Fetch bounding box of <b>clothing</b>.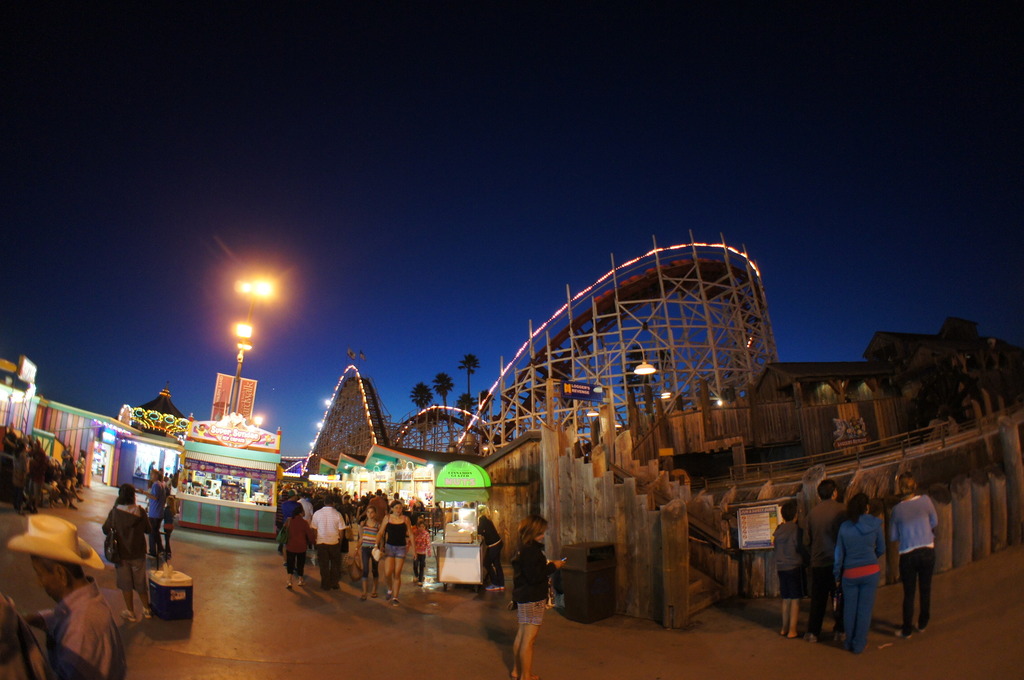
Bbox: BBox(410, 525, 436, 581).
